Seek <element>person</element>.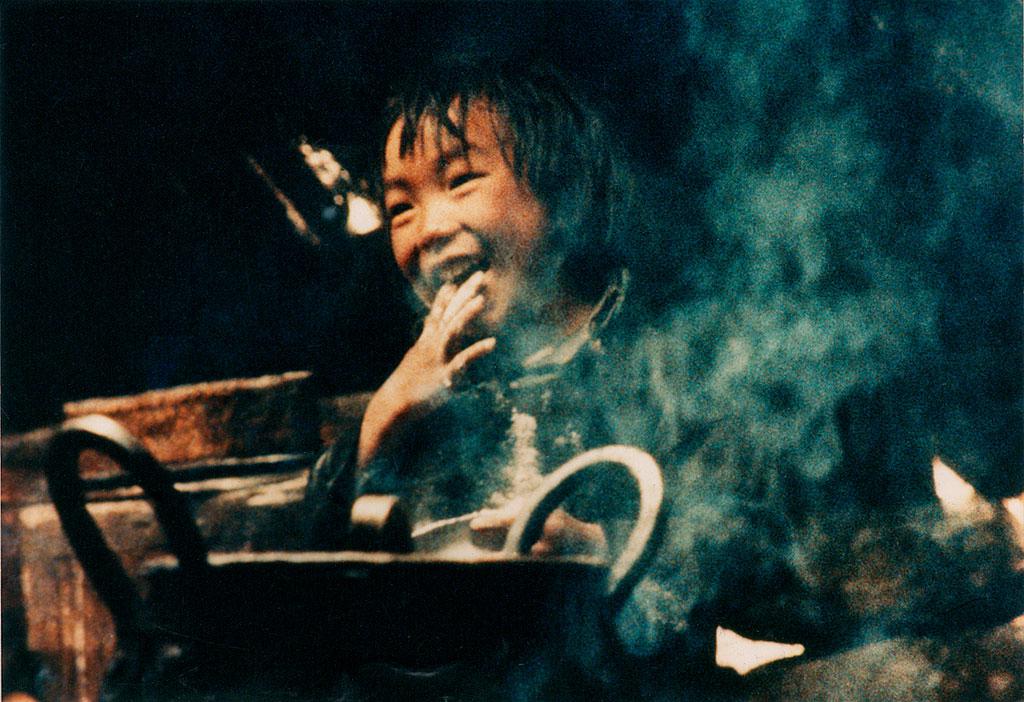
<bbox>301, 19, 897, 701</bbox>.
